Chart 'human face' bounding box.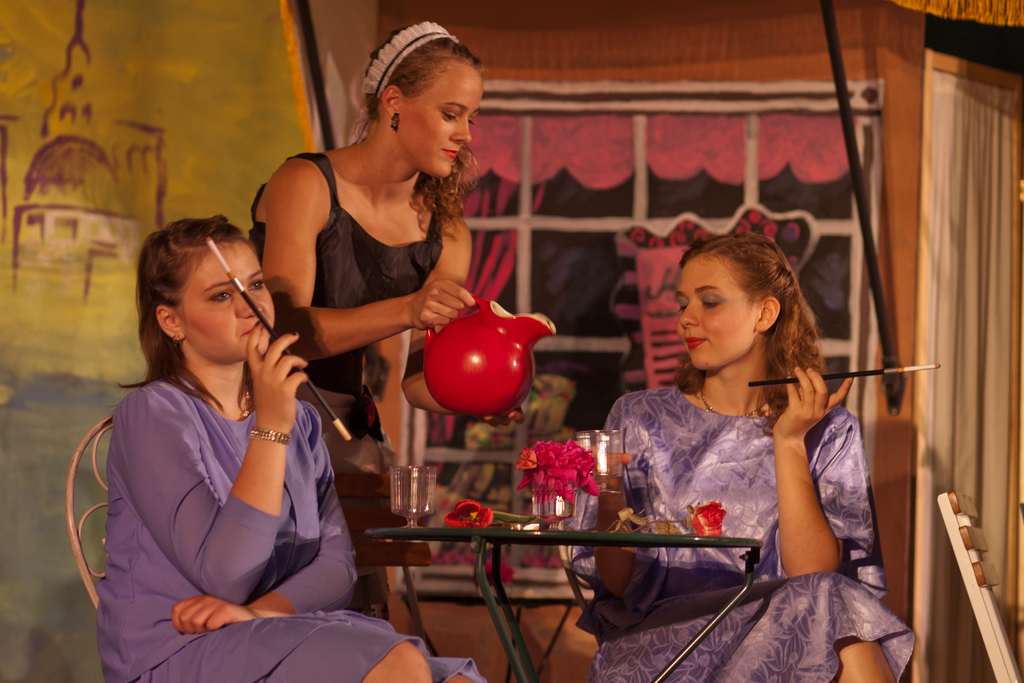
Charted: (179,240,275,363).
